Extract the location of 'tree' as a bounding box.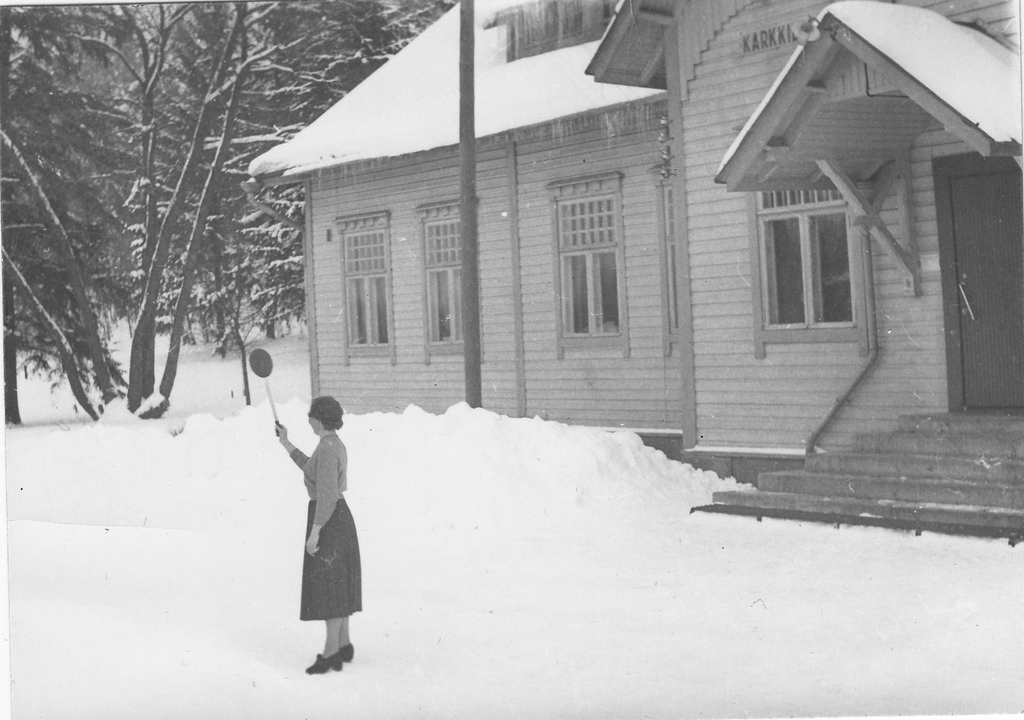
(left=0, top=0, right=452, bottom=412).
